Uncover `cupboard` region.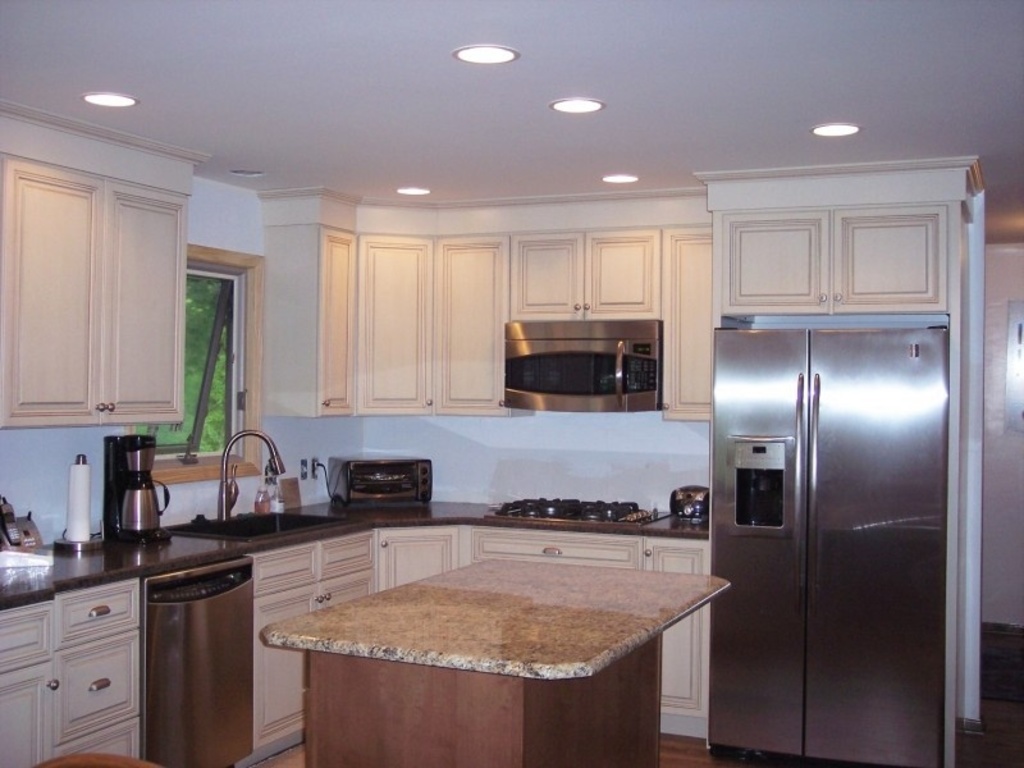
Uncovered: 0 168 983 767.
